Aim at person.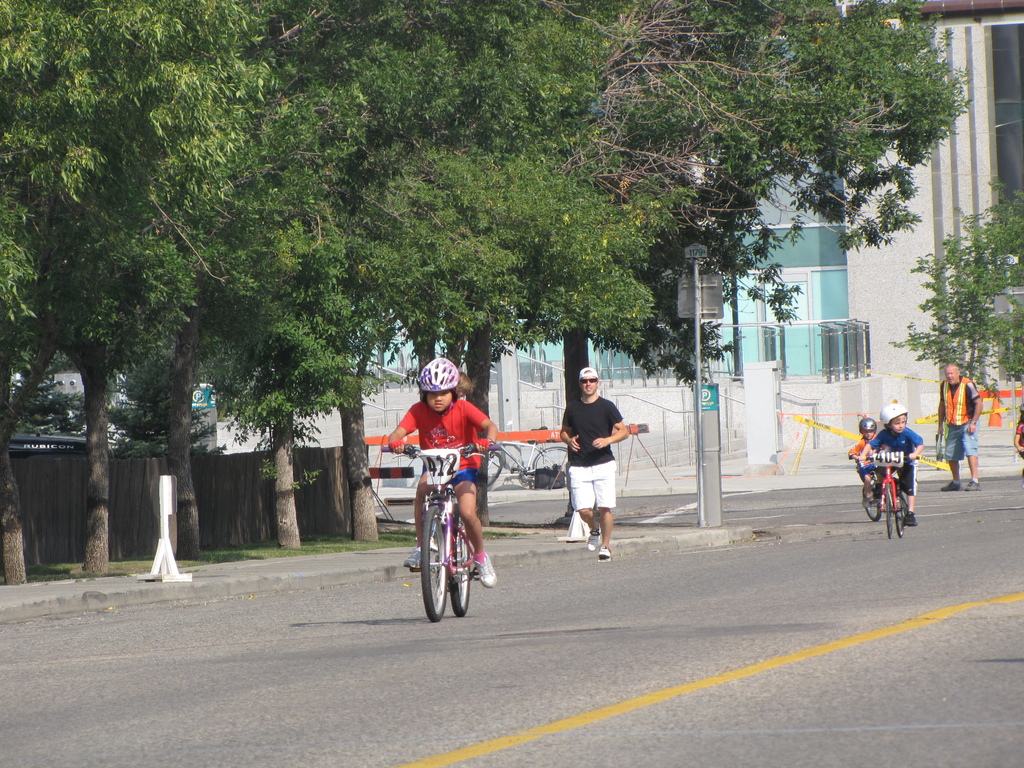
Aimed at <region>847, 415, 884, 501</region>.
